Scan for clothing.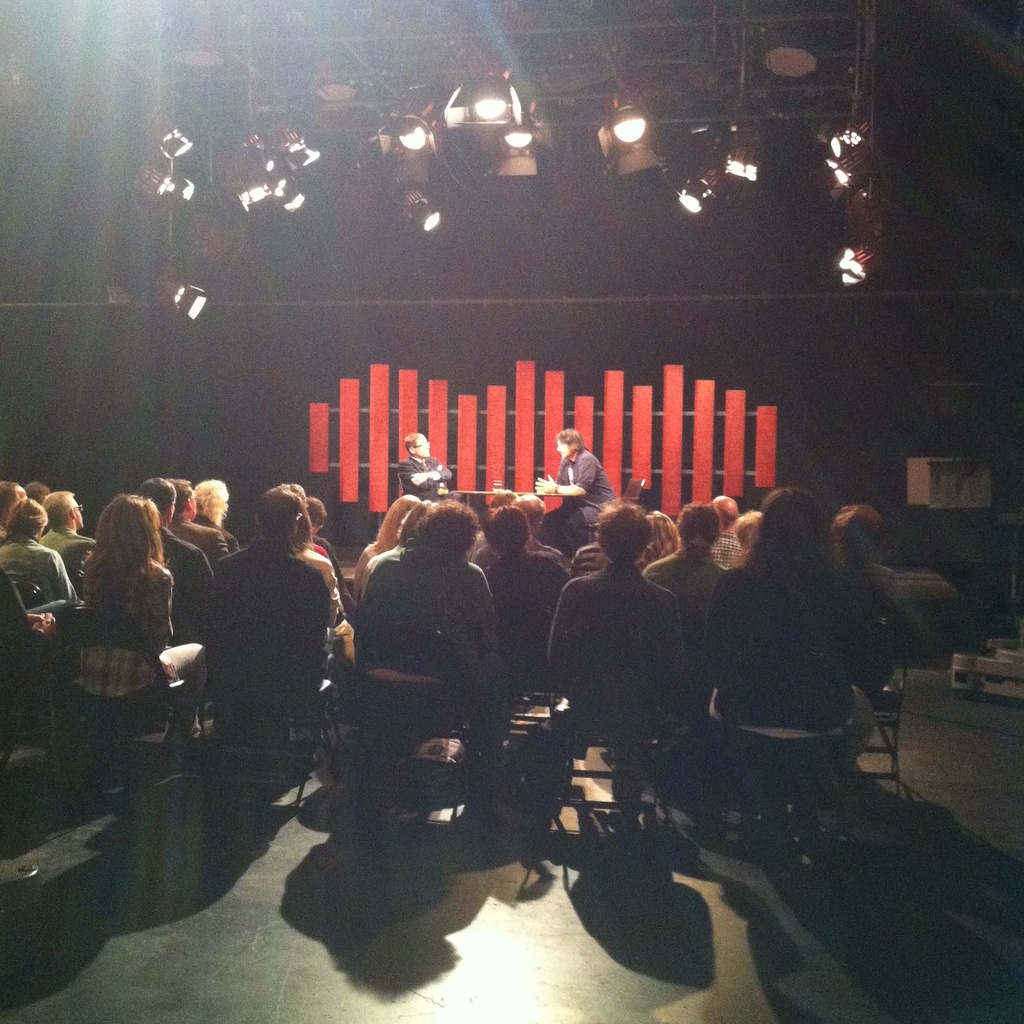
Scan result: [698, 552, 881, 810].
